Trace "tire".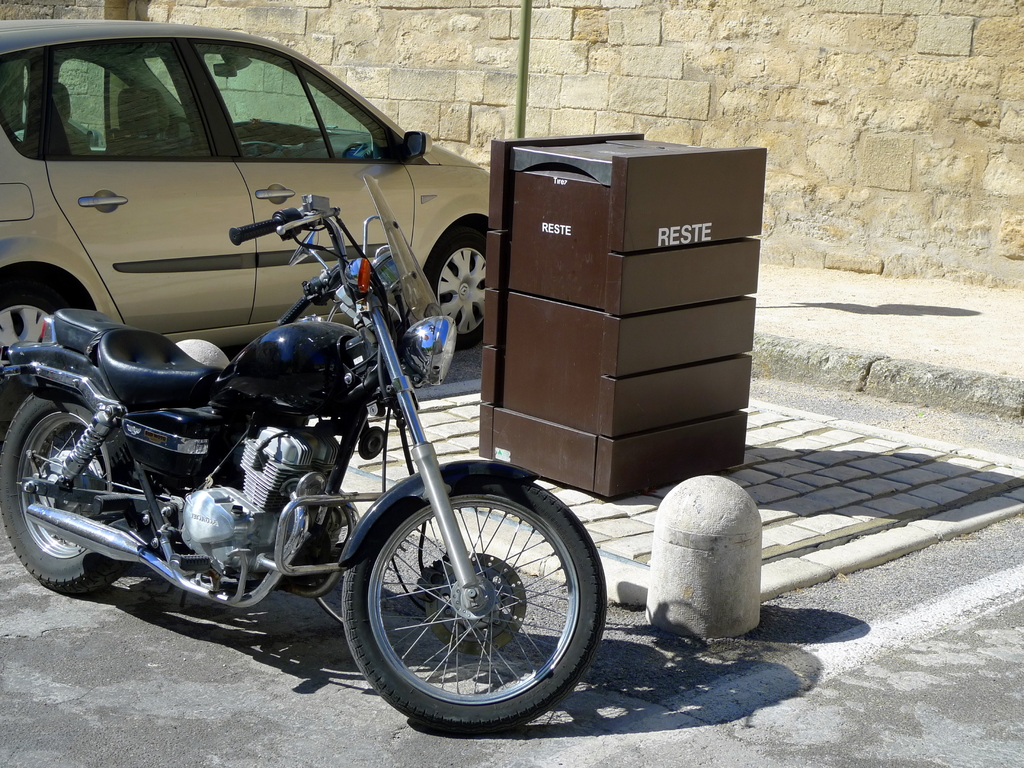
Traced to detection(0, 392, 138, 593).
